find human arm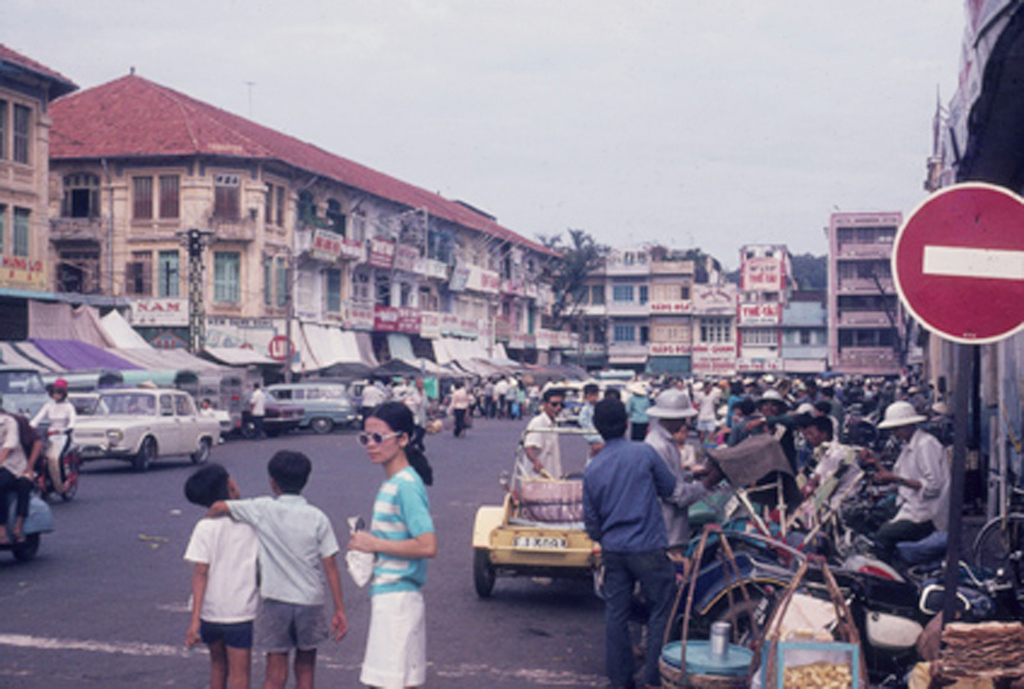
bbox=(516, 411, 549, 477)
